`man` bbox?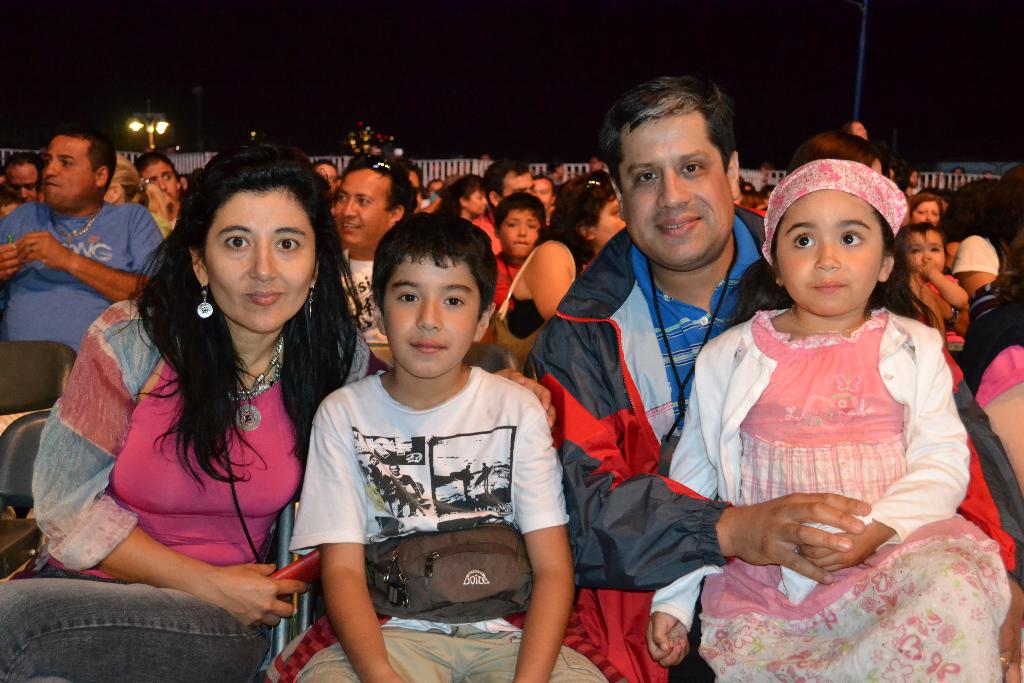
[7,126,157,365]
